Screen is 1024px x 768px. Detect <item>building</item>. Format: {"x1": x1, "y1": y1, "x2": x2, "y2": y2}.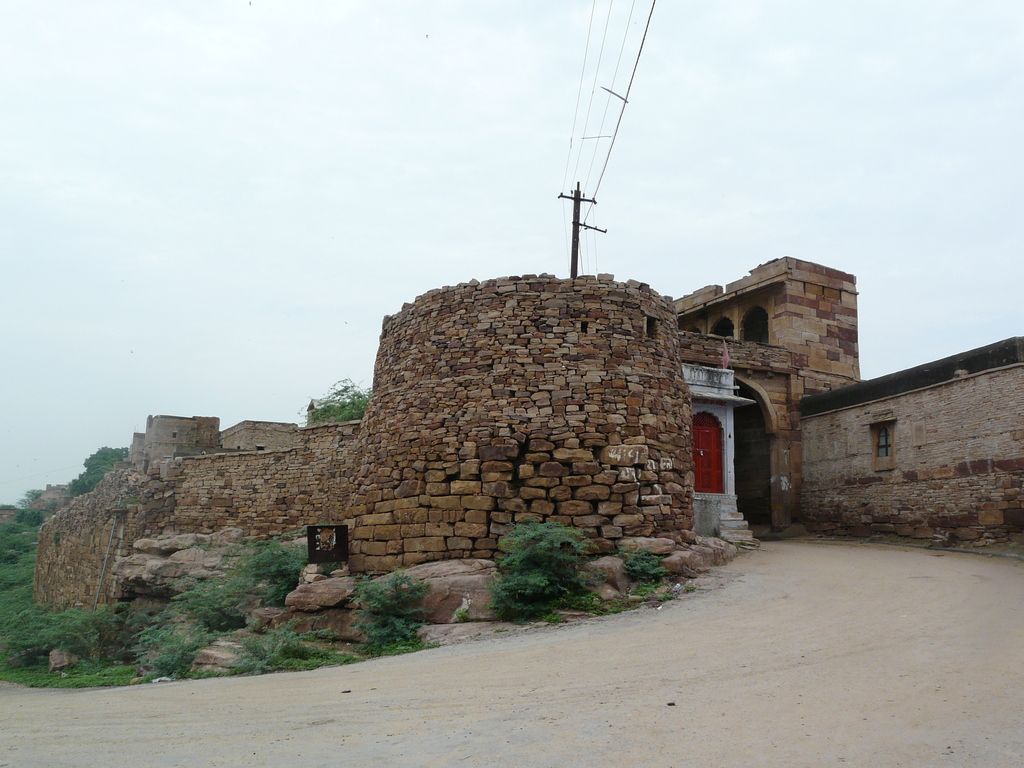
{"x1": 668, "y1": 270, "x2": 1023, "y2": 534}.
